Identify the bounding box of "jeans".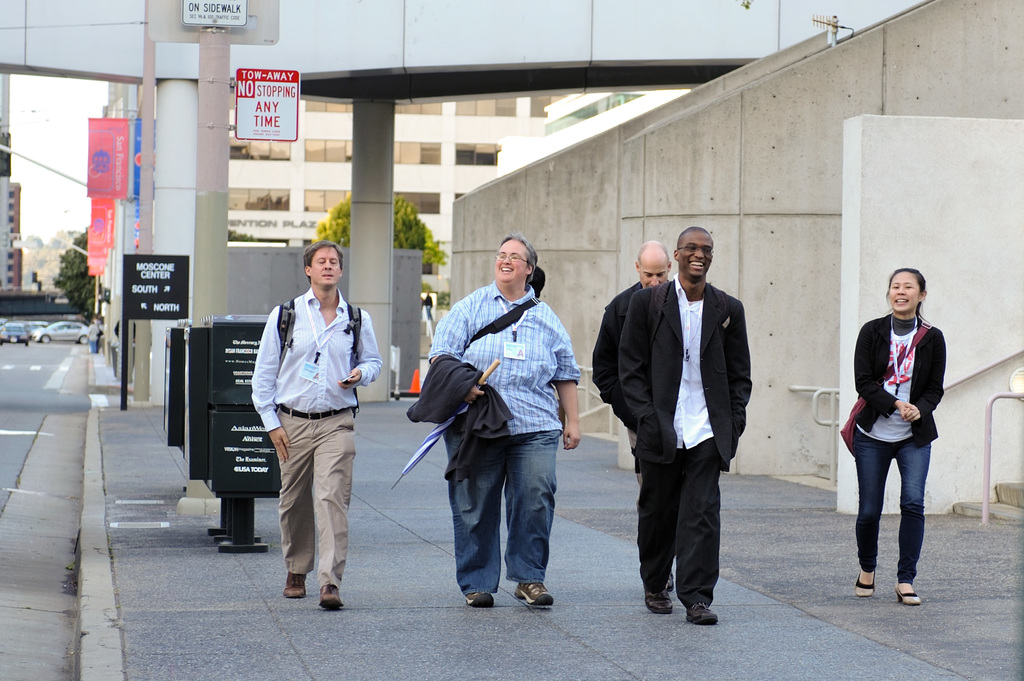
Rect(853, 427, 931, 583).
